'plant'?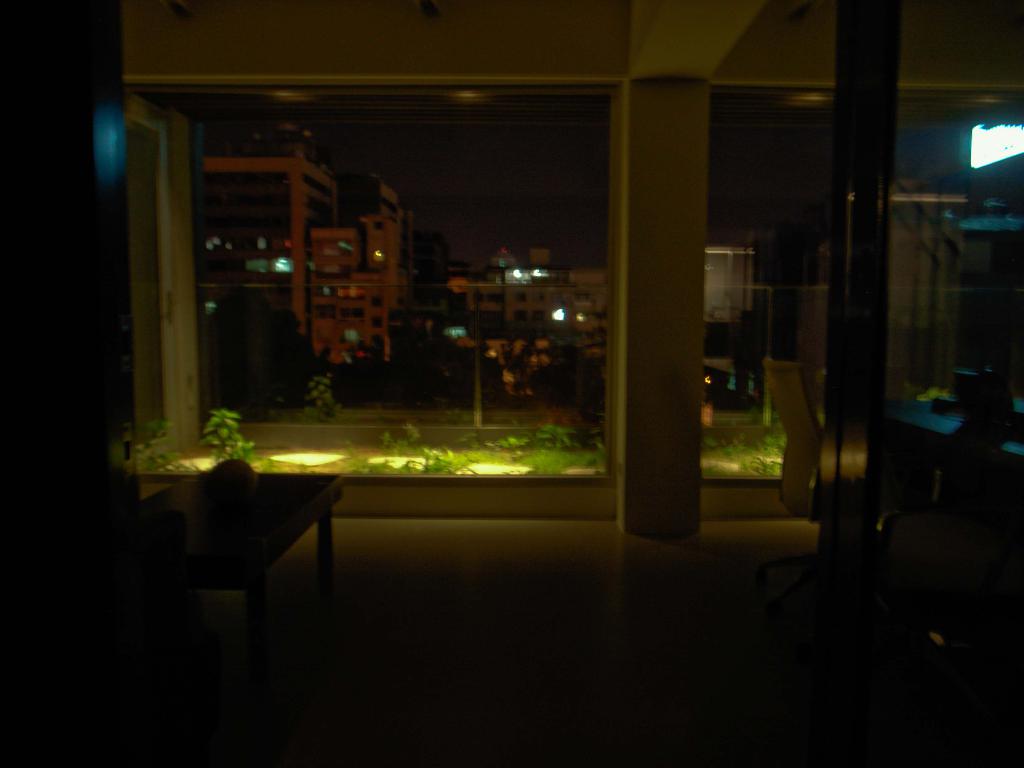
pyautogui.locateOnScreen(903, 387, 949, 399)
